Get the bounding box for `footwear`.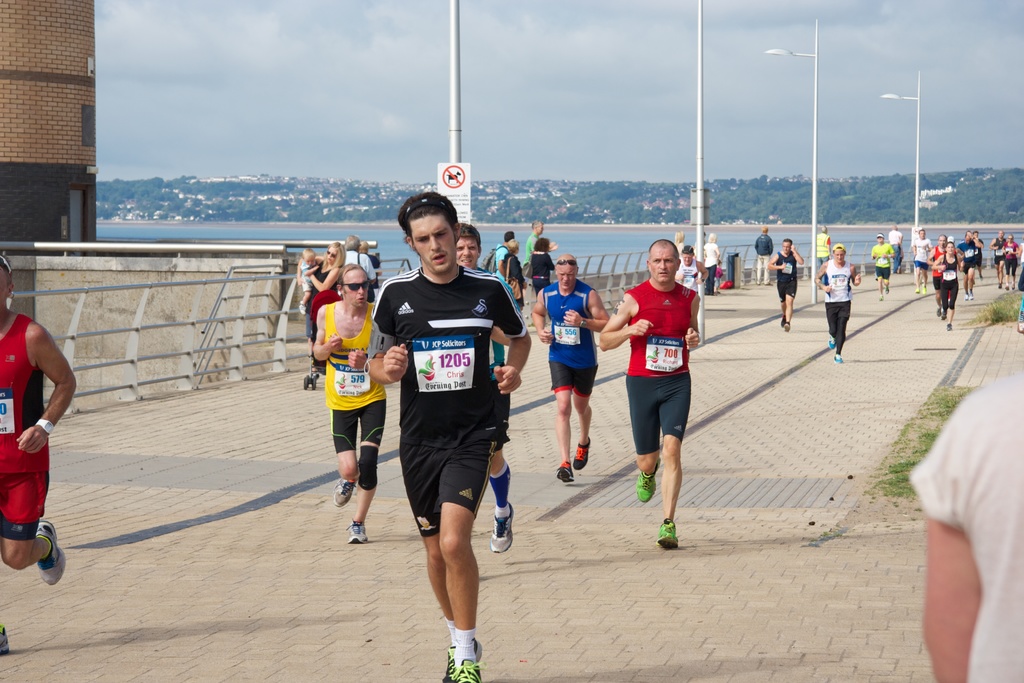
(x1=885, y1=284, x2=890, y2=292).
